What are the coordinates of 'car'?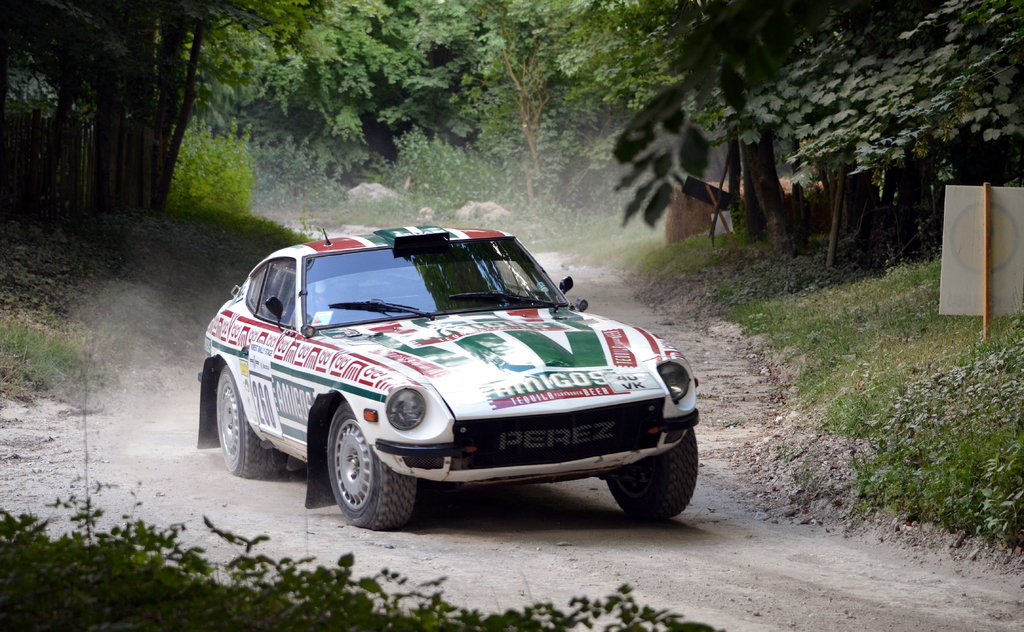
(193,227,701,531).
